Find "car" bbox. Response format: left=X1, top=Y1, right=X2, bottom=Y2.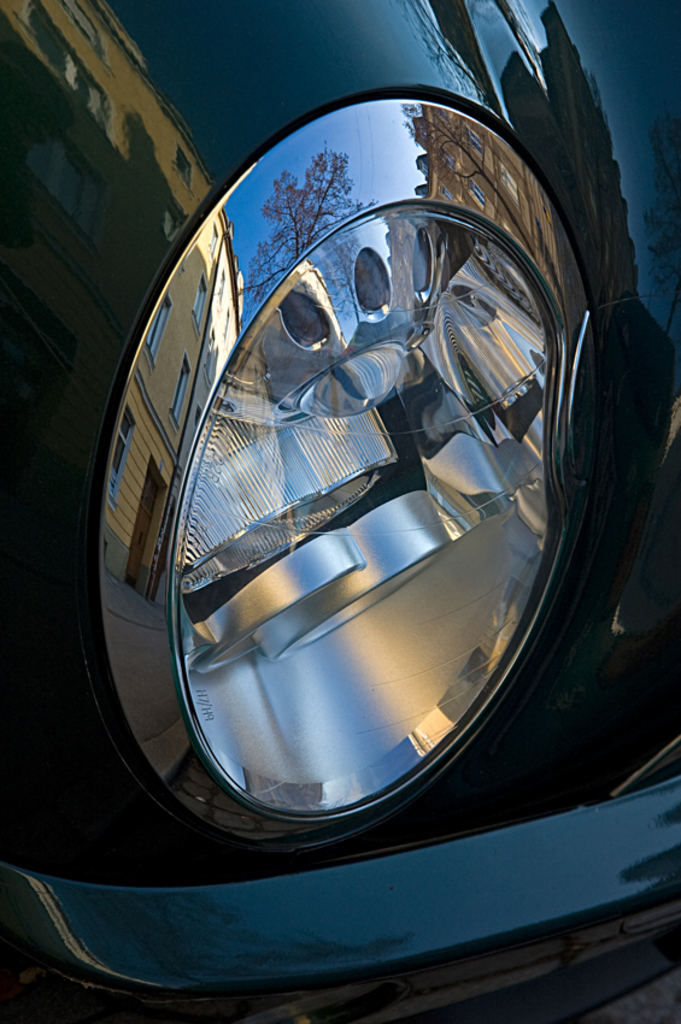
left=0, top=1, right=680, bottom=1023.
